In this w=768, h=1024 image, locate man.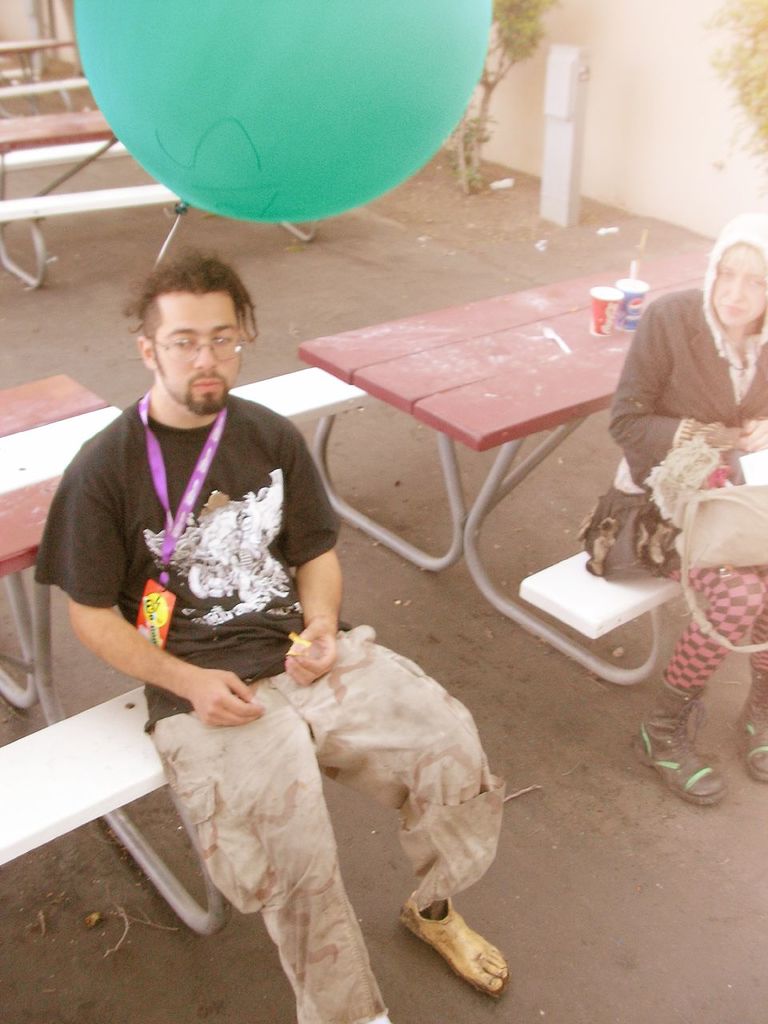
Bounding box: region(49, 246, 469, 954).
